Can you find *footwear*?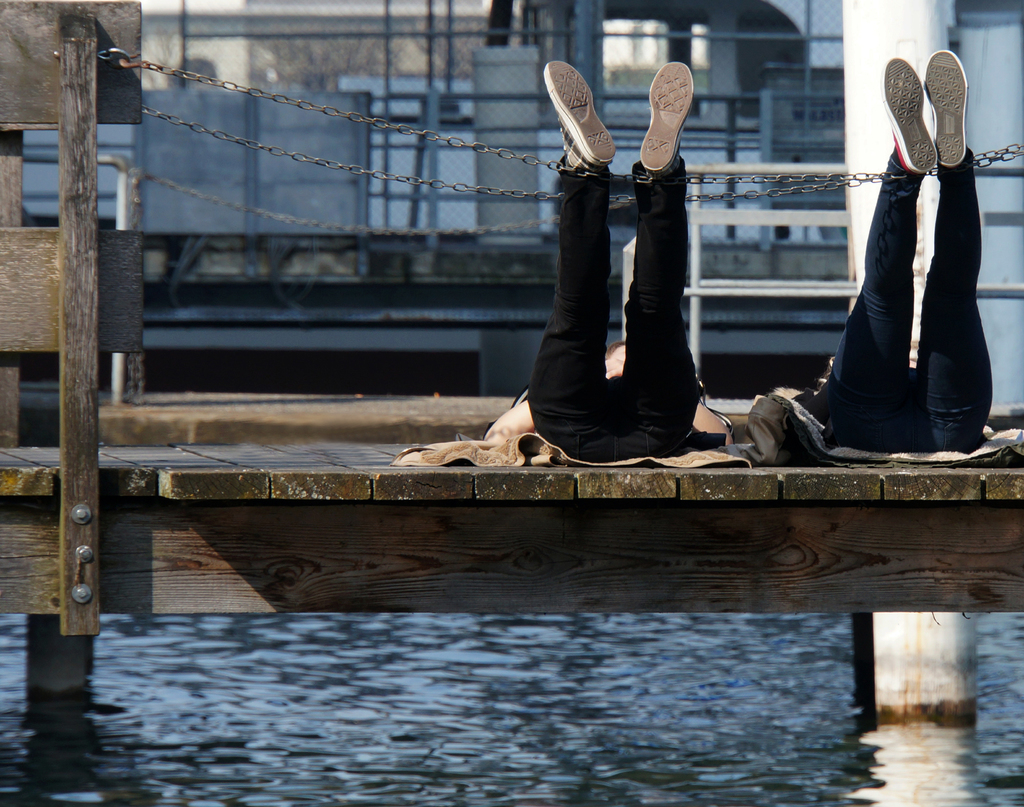
Yes, bounding box: pyautogui.locateOnScreen(553, 47, 630, 199).
